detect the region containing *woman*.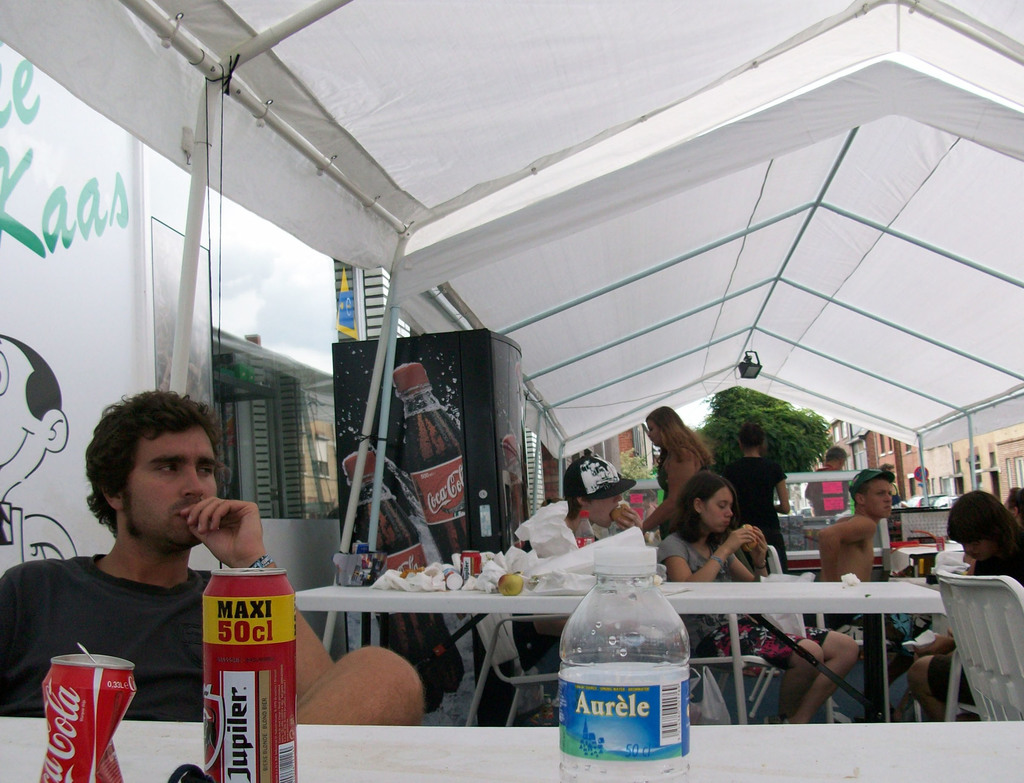
<region>638, 404, 715, 544</region>.
